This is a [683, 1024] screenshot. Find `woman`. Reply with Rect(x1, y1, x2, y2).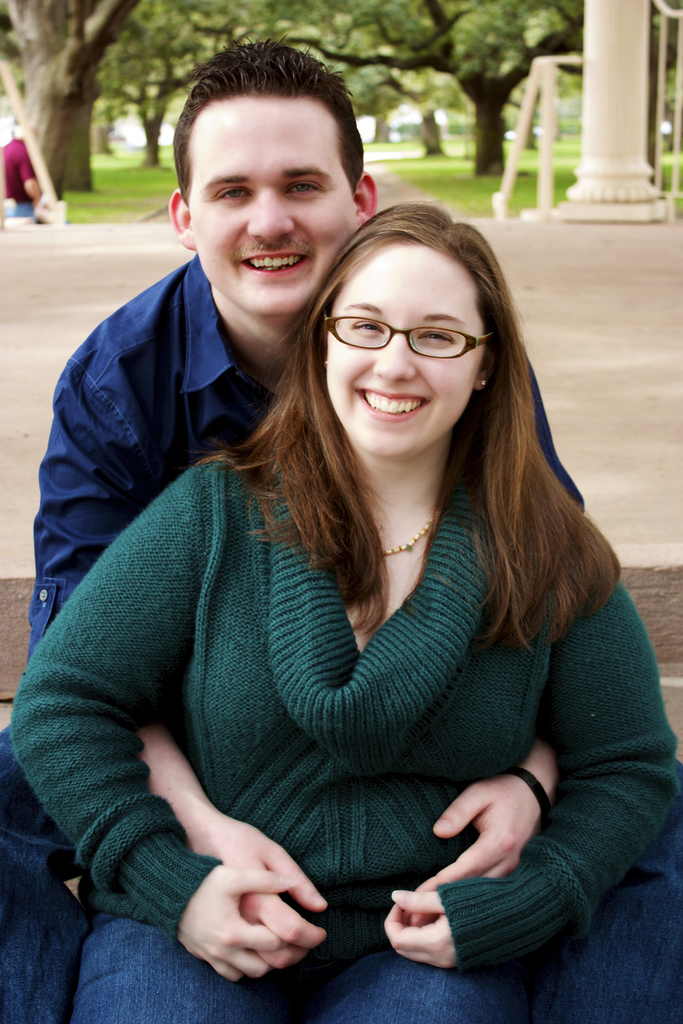
Rect(7, 200, 682, 1023).
